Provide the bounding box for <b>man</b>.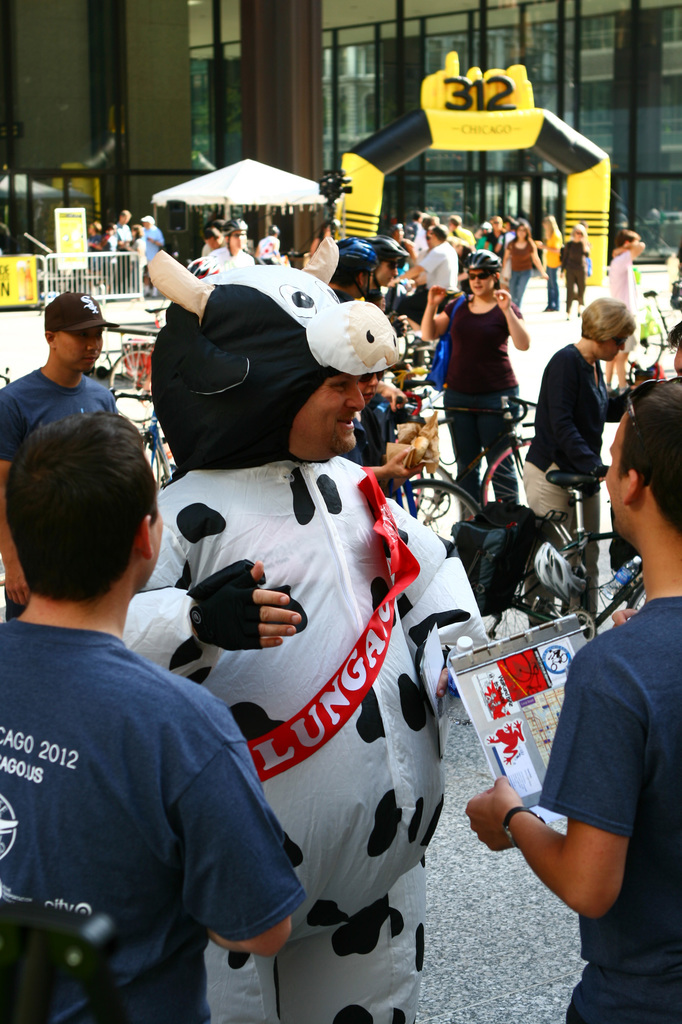
Rect(0, 404, 319, 1023).
